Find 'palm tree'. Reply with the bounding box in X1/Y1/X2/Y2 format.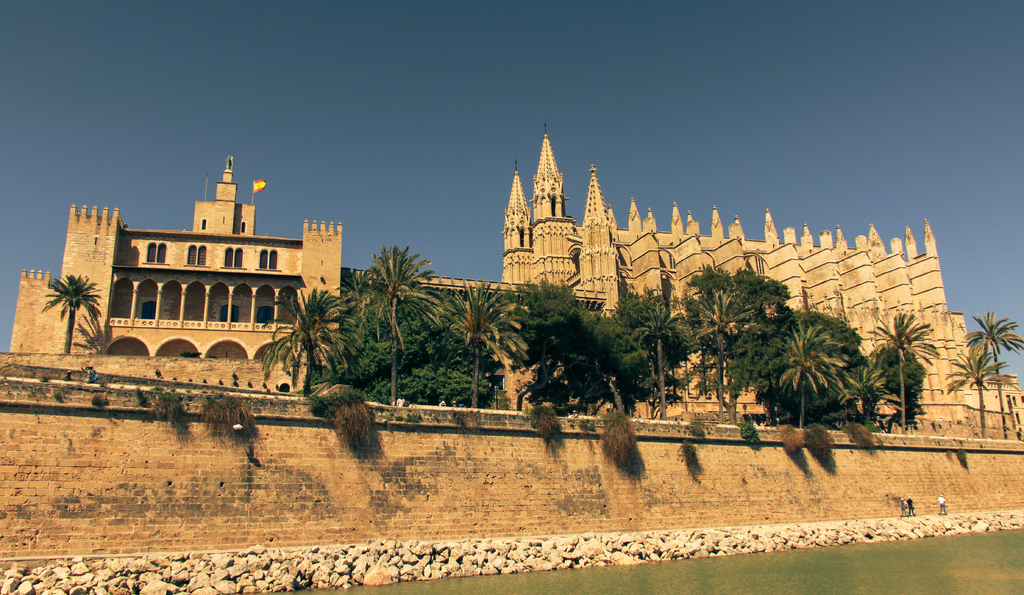
463/286/508/438.
